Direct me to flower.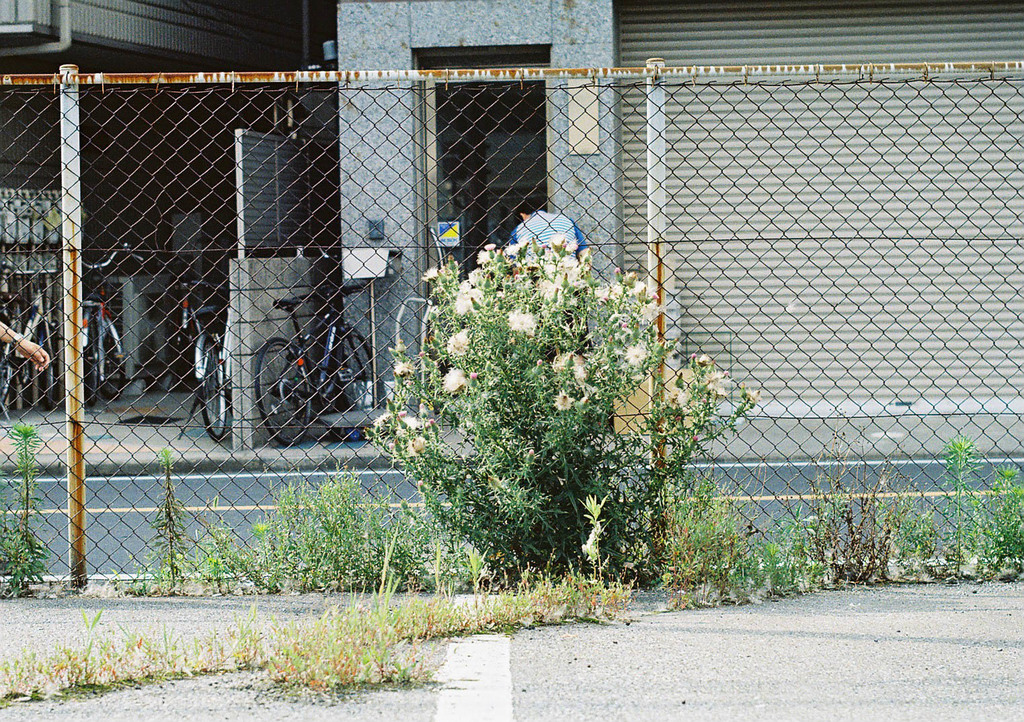
Direction: 371:409:396:434.
